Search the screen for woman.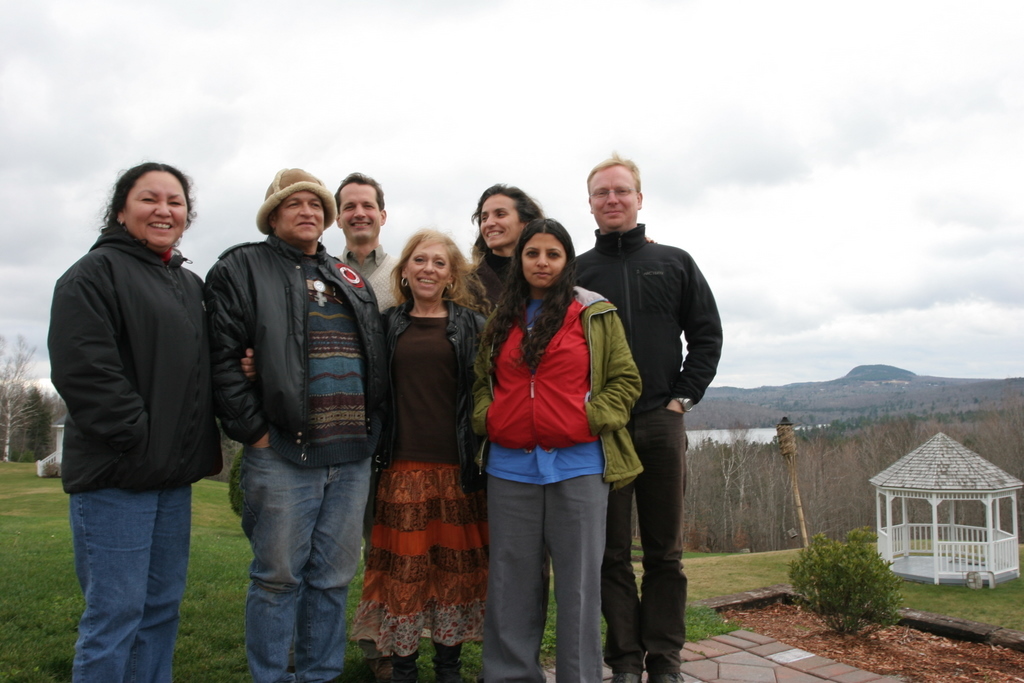
Found at crop(464, 183, 542, 328).
